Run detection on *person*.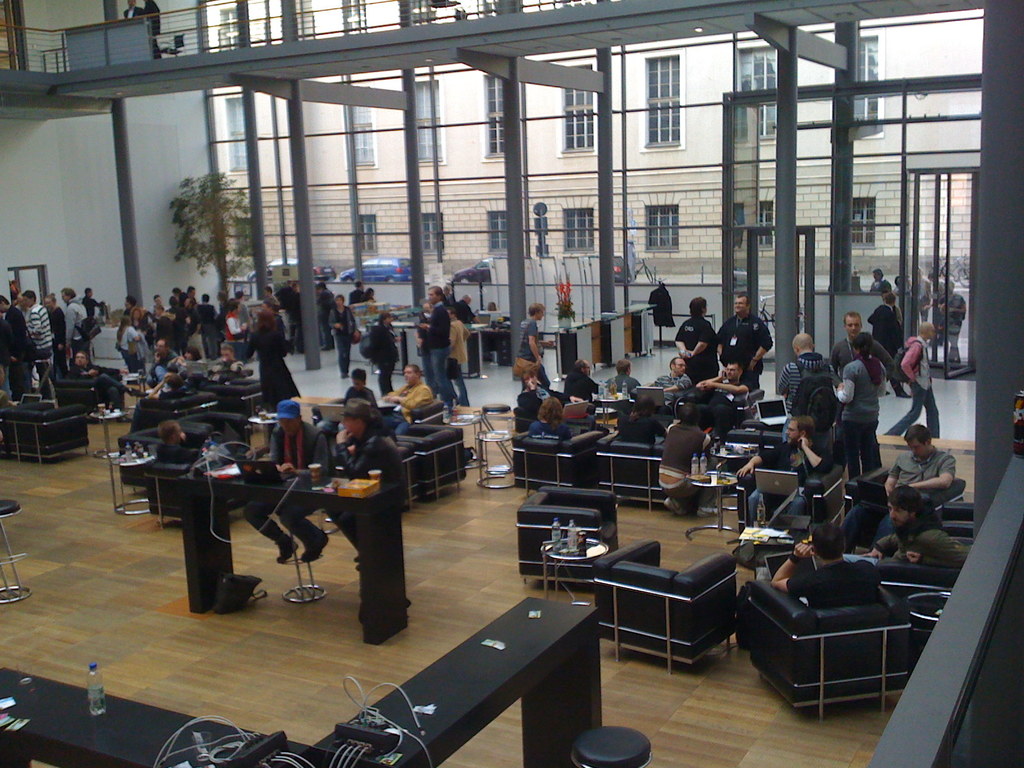
Result: {"left": 43, "top": 298, "right": 71, "bottom": 349}.
